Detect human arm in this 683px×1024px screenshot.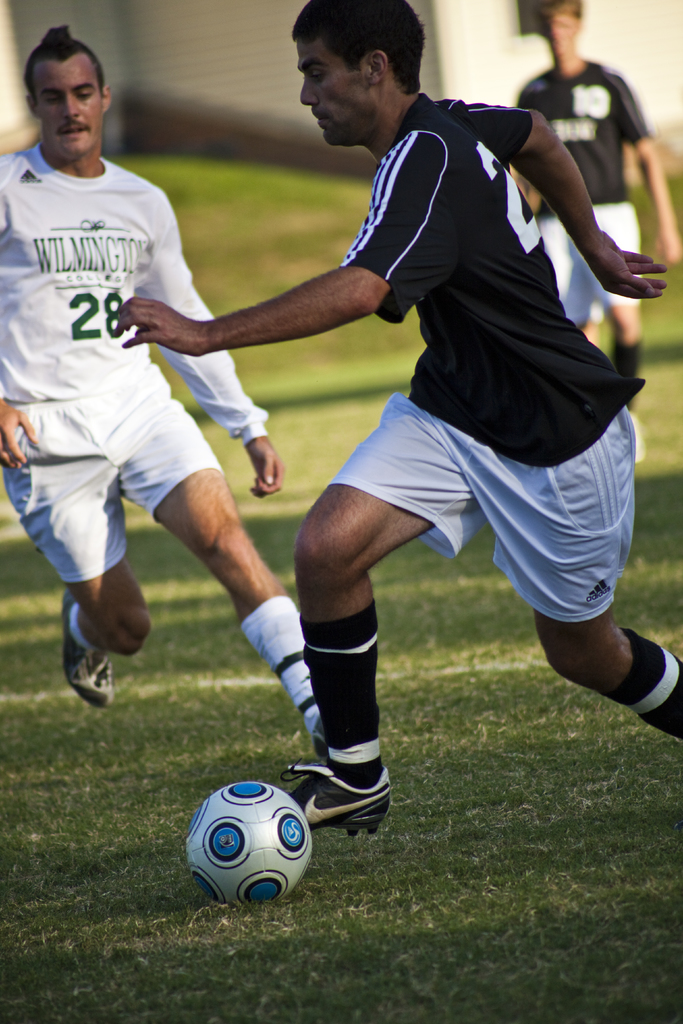
Detection: {"left": 100, "top": 128, "right": 457, "bottom": 354}.
